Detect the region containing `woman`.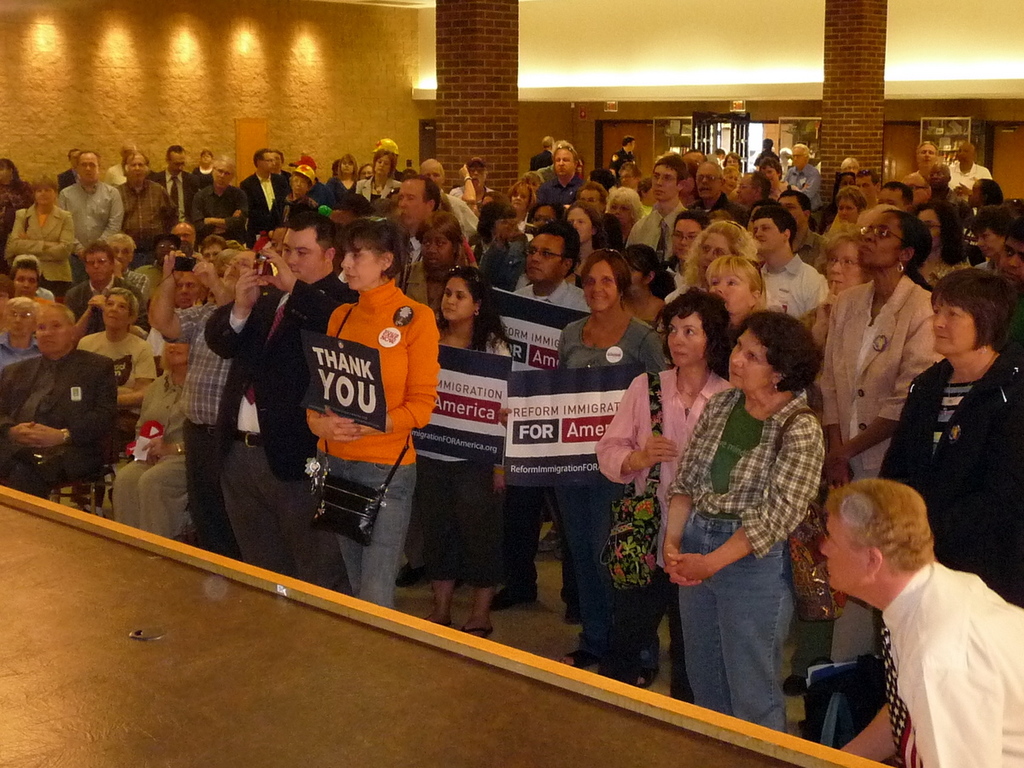
x1=352 y1=151 x2=410 y2=207.
